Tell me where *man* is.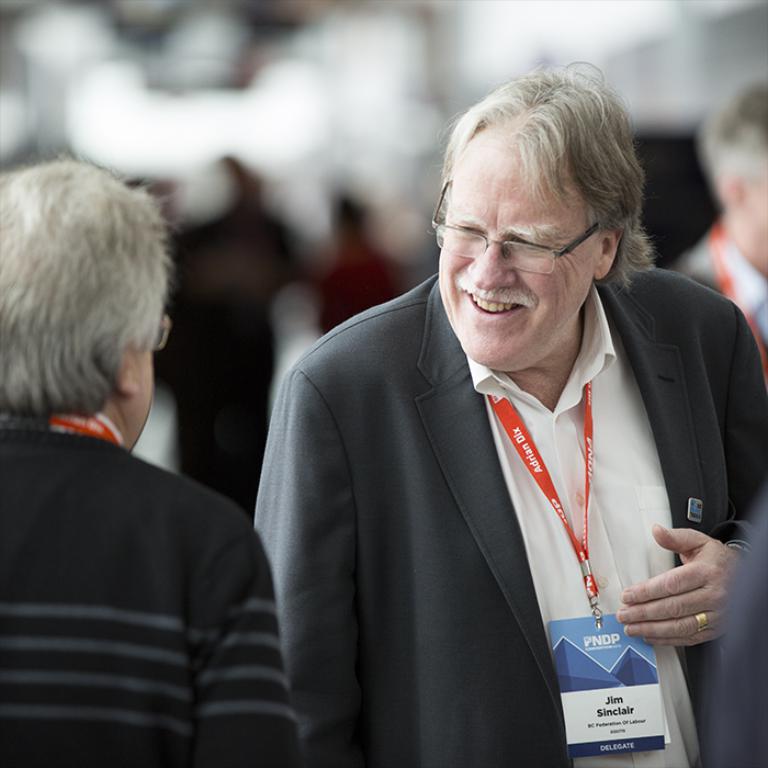
*man* is at region(248, 59, 767, 767).
